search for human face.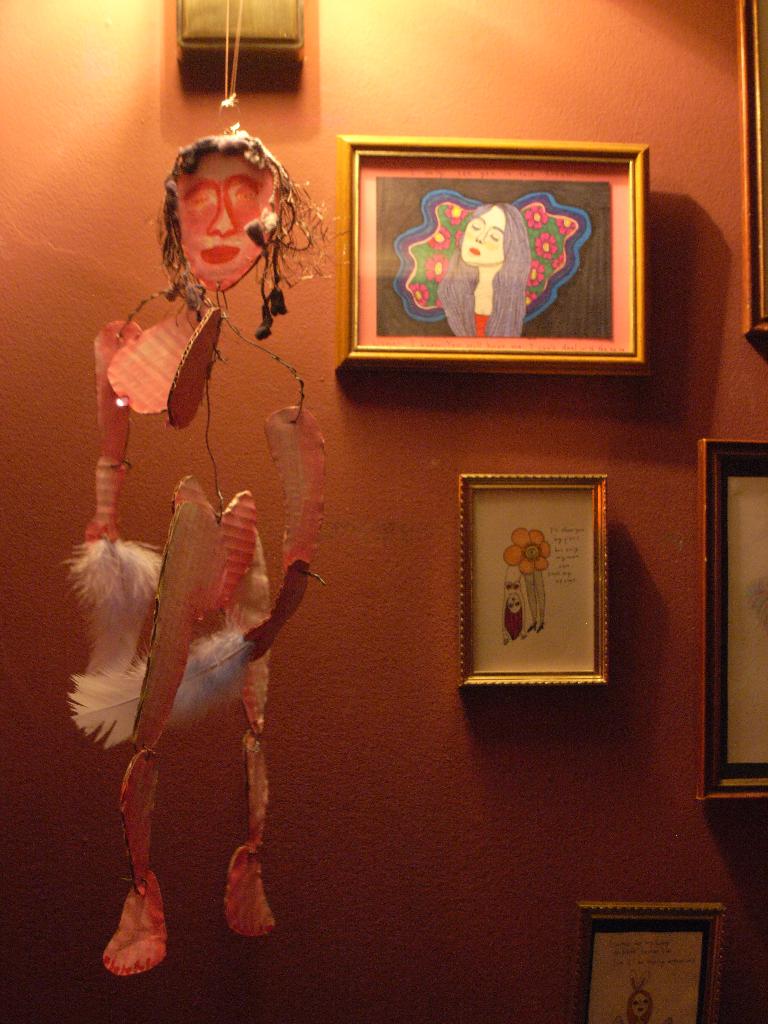
Found at Rect(172, 151, 278, 292).
